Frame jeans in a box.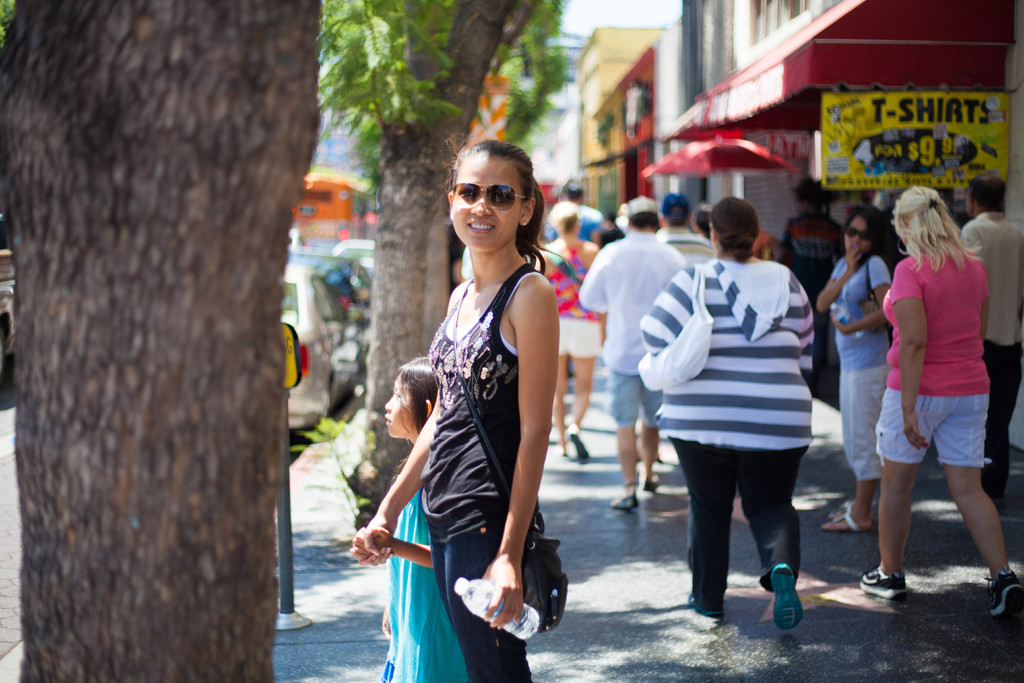
select_region(676, 443, 817, 620).
